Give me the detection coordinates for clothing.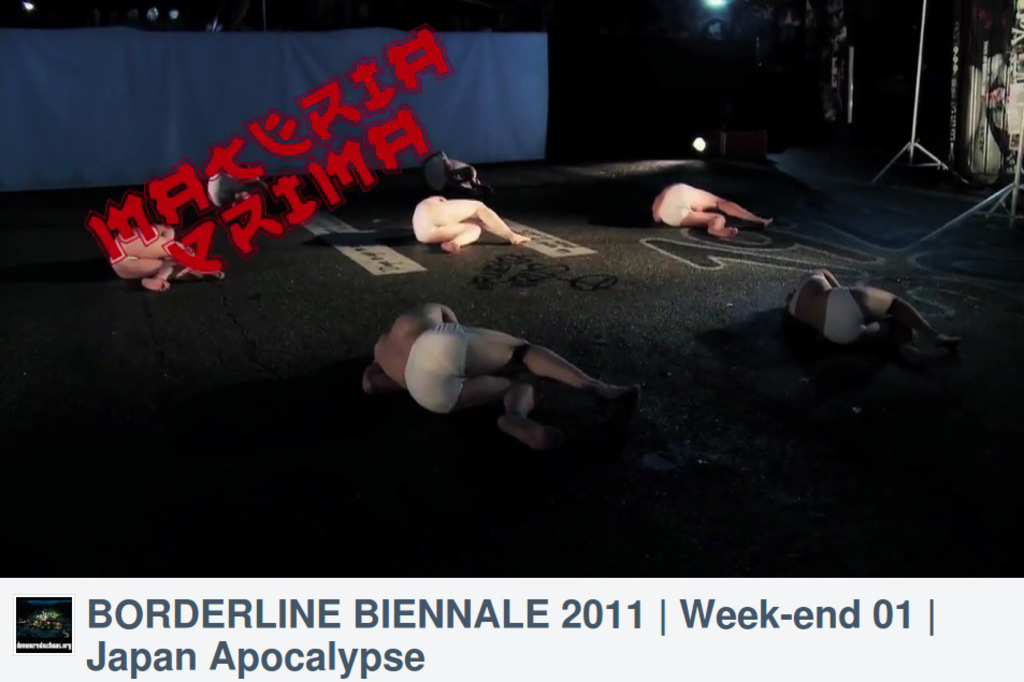
[x1=788, y1=271, x2=823, y2=318].
